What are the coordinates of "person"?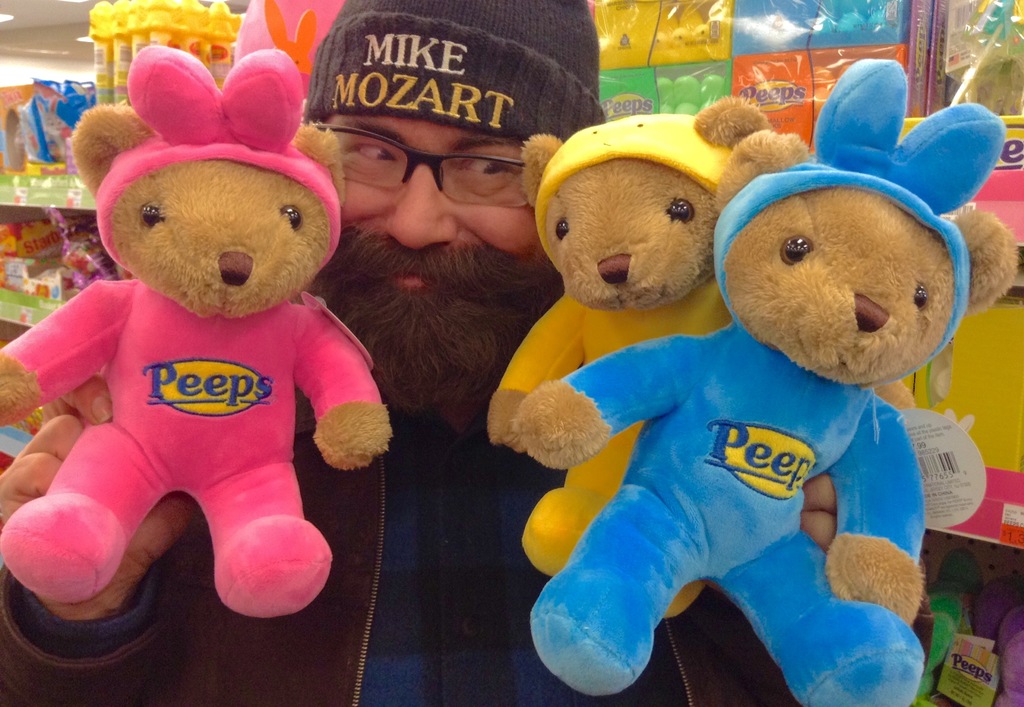
3, 2, 932, 706.
